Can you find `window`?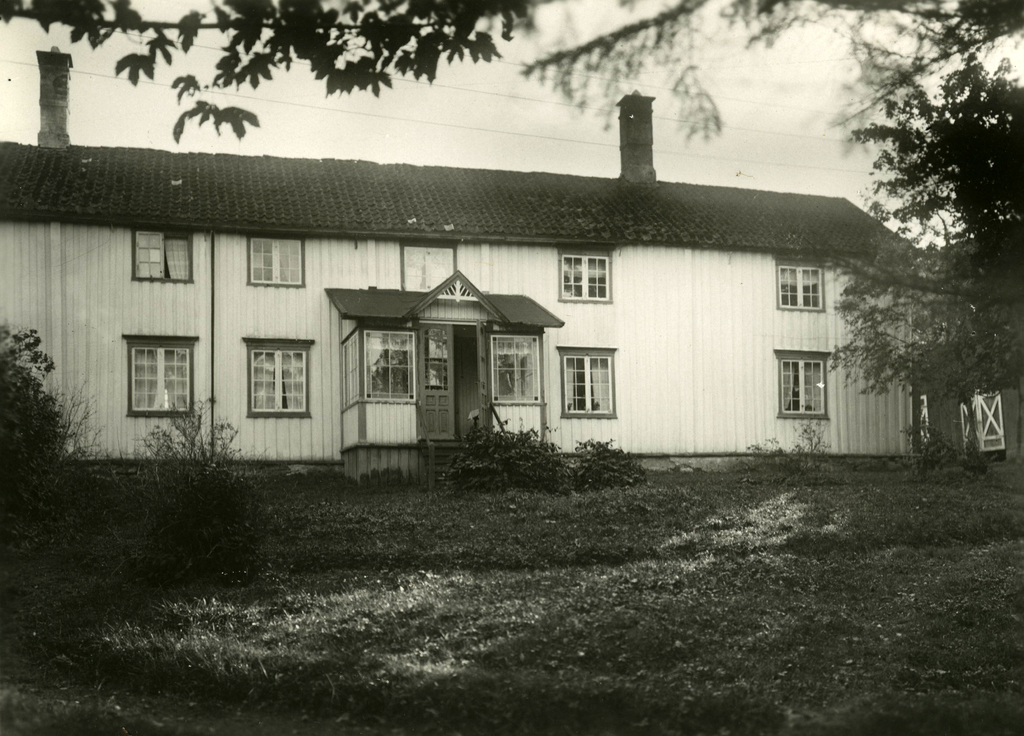
Yes, bounding box: {"x1": 247, "y1": 236, "x2": 305, "y2": 285}.
